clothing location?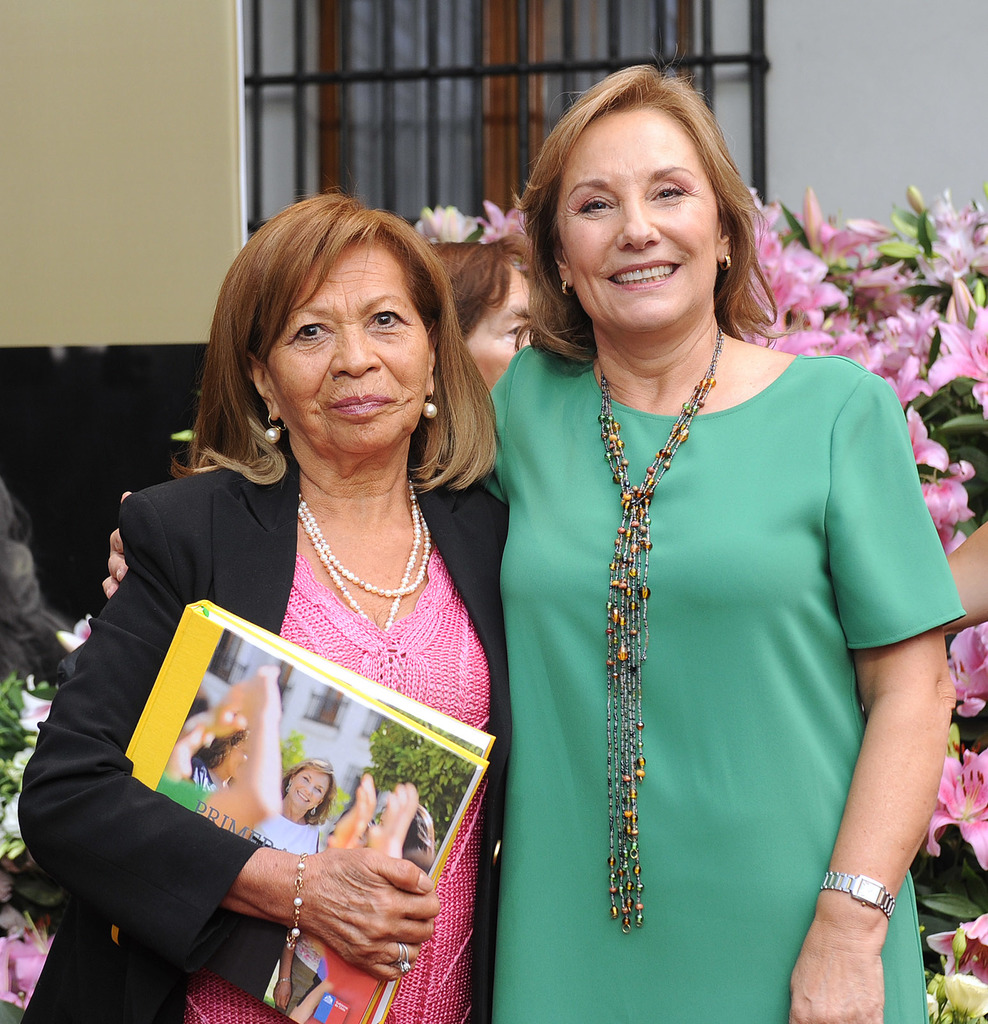
[left=248, top=812, right=322, bottom=858]
